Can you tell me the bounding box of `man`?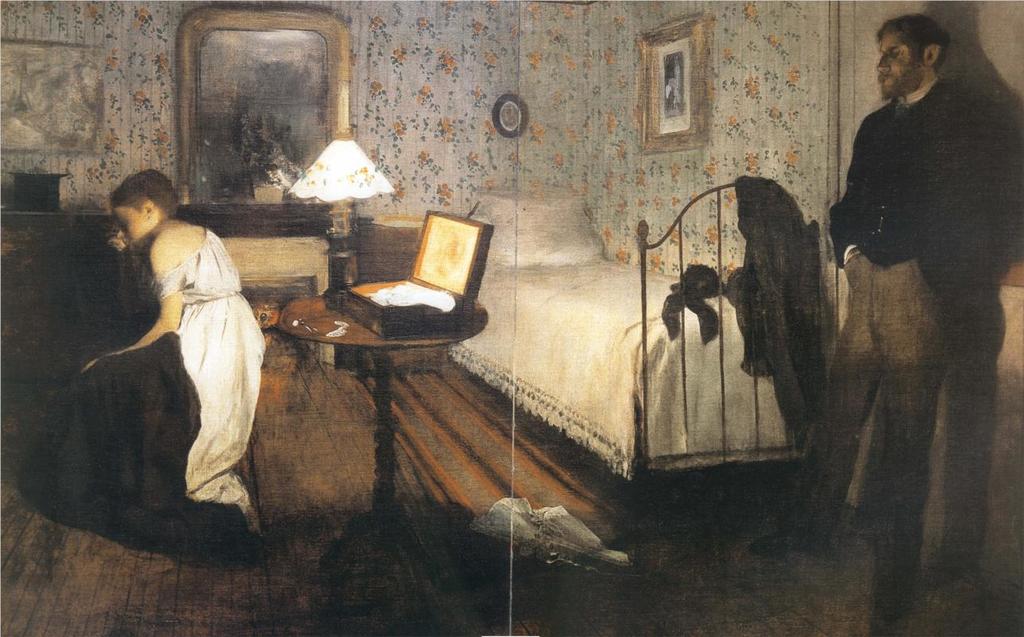
detection(823, 0, 1003, 625).
